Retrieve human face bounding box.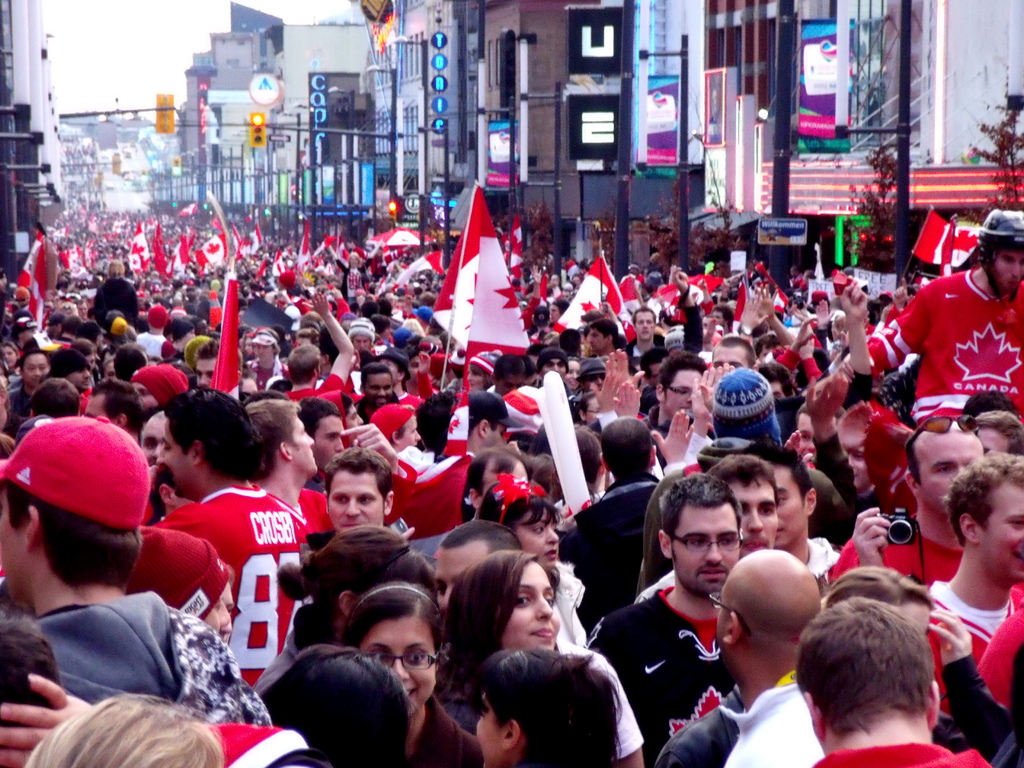
Bounding box: [x1=0, y1=484, x2=20, y2=602].
